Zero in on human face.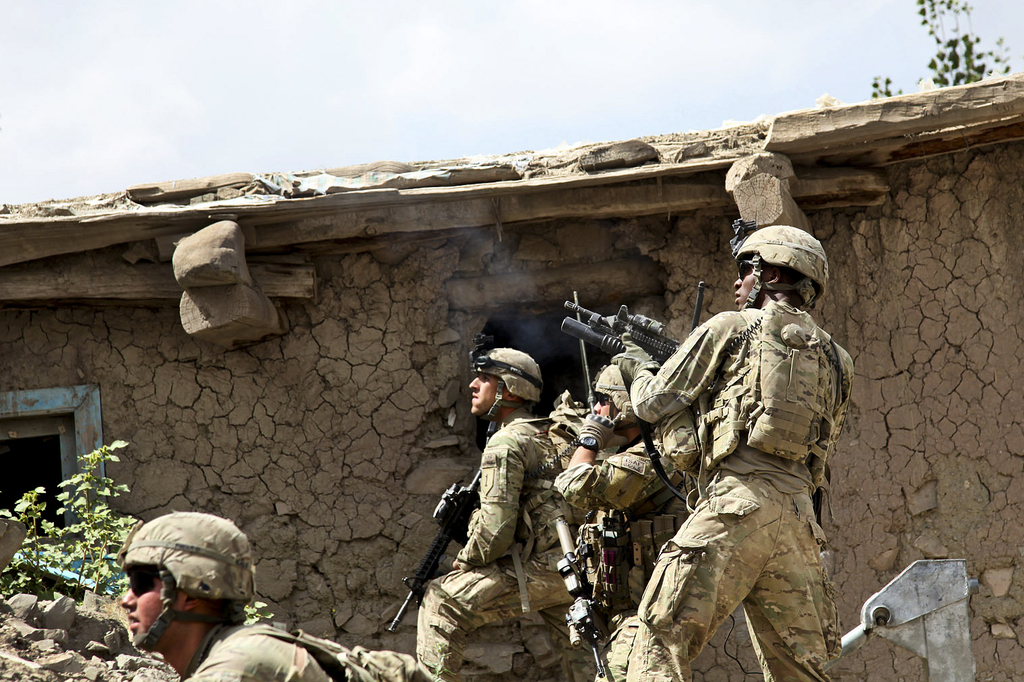
Zeroed in: bbox(468, 376, 509, 411).
